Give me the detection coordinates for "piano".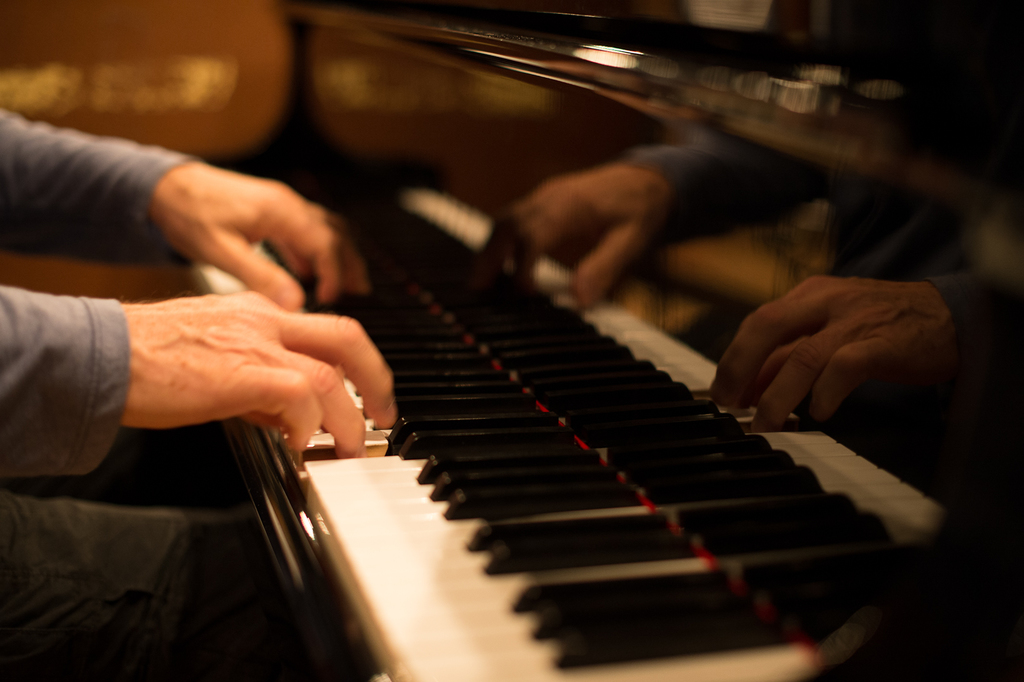
select_region(75, 66, 1008, 662).
